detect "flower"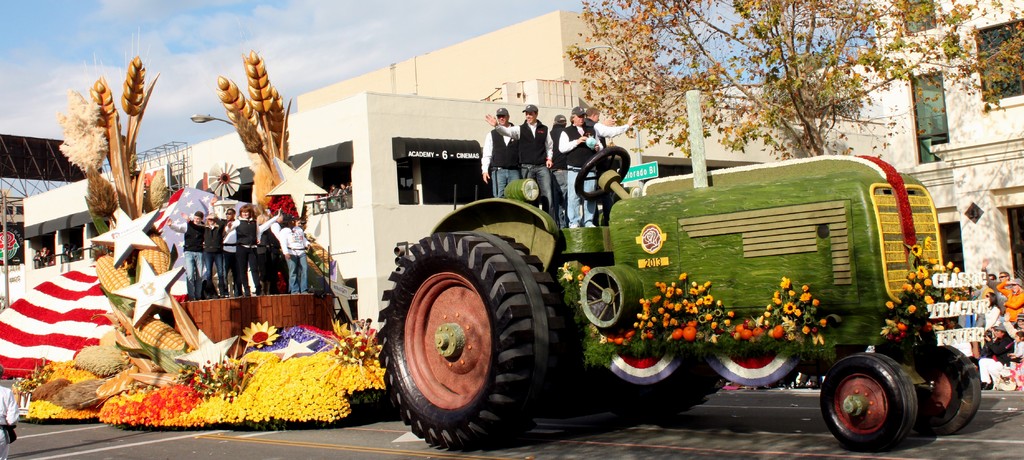
(736,273,833,353)
